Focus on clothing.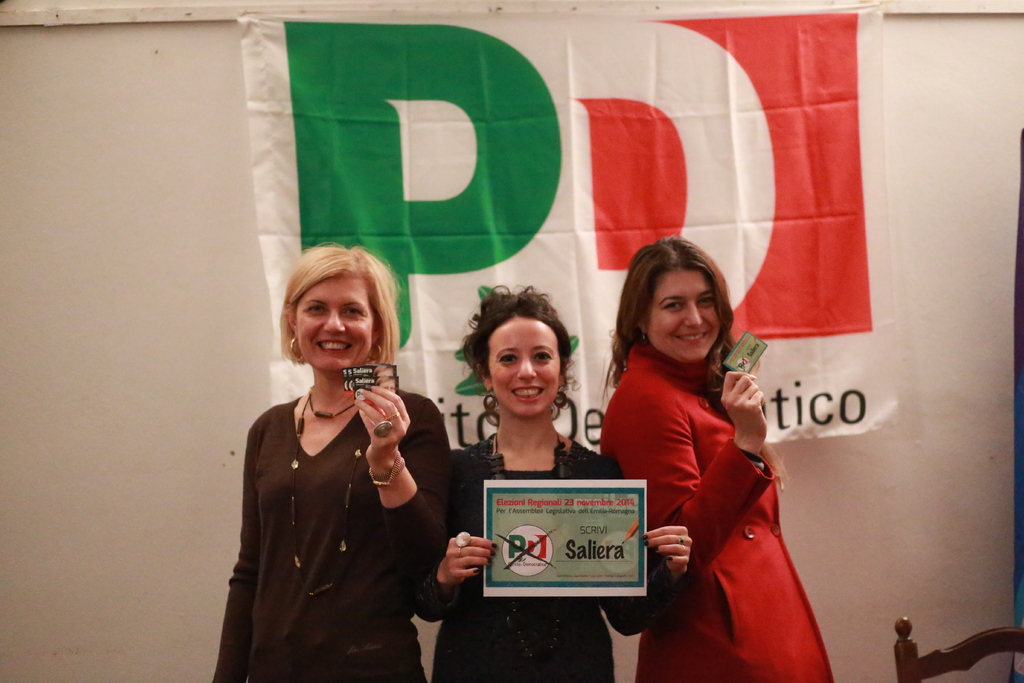
Focused at (598, 340, 841, 682).
